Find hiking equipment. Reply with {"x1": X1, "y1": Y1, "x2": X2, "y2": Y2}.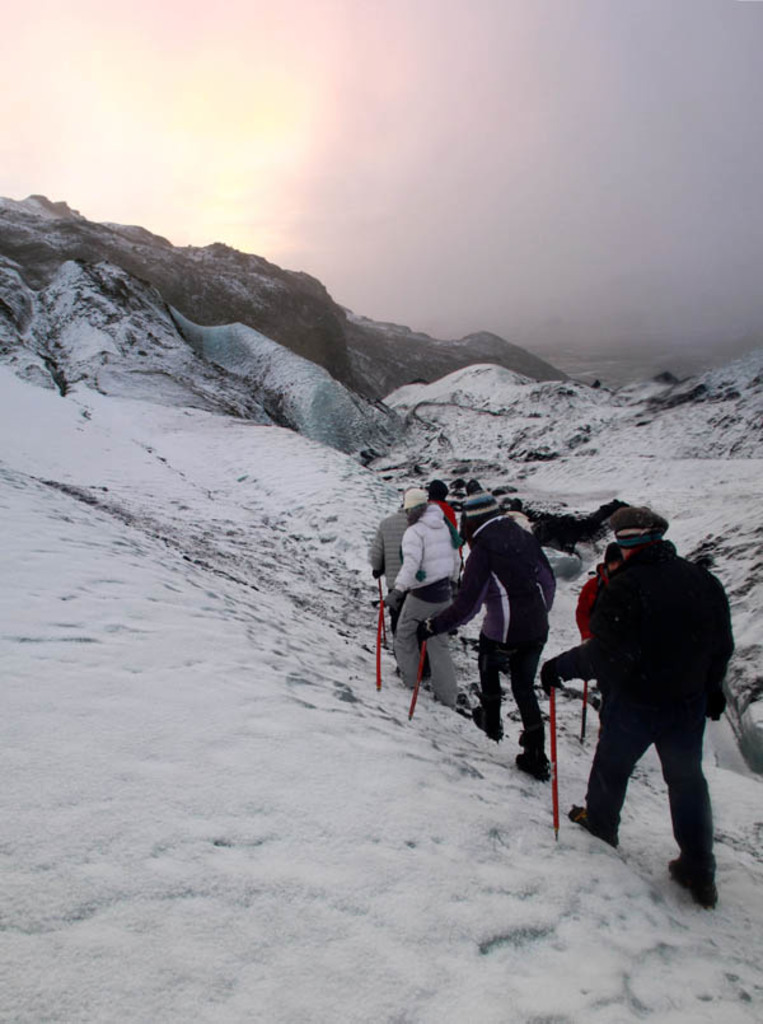
{"x1": 540, "y1": 653, "x2": 572, "y2": 870}.
